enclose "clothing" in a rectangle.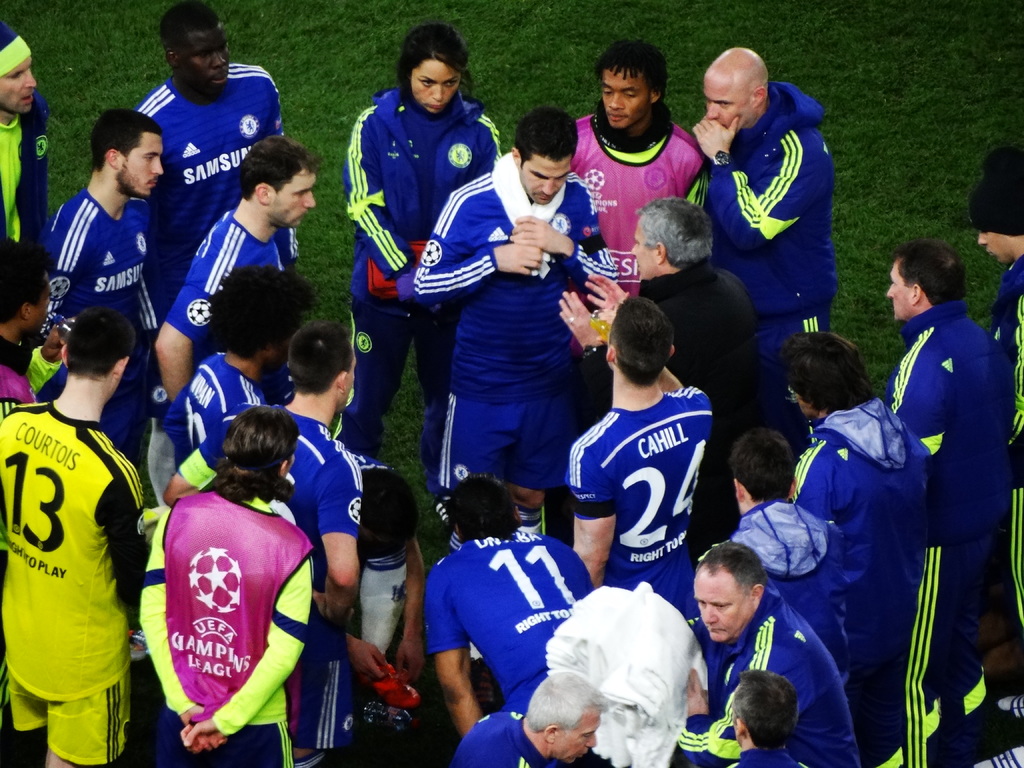
633 255 759 511.
